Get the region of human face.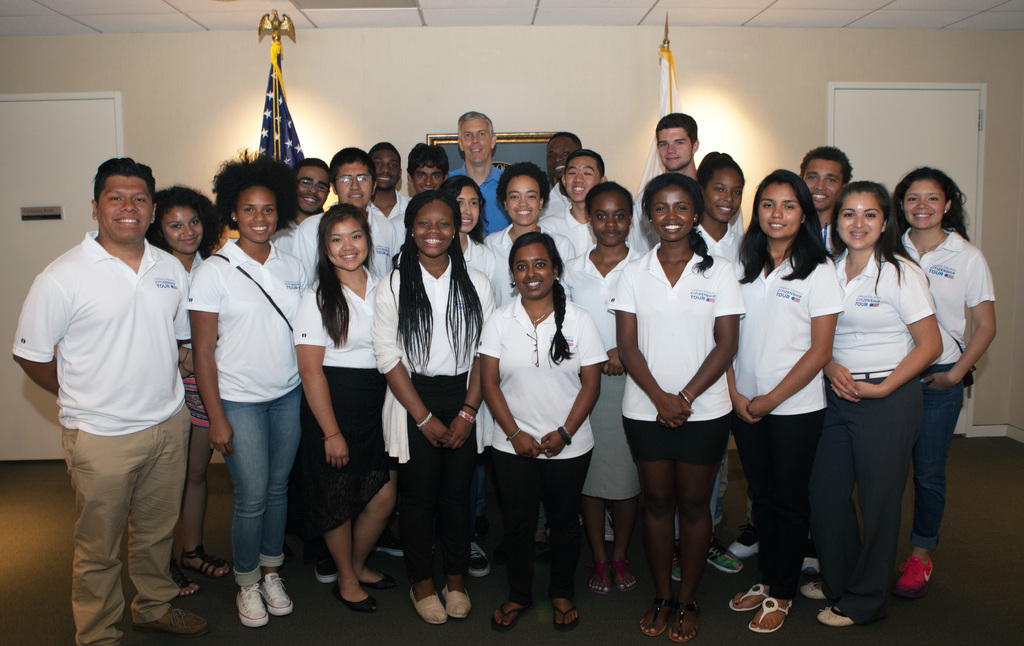
505, 173, 542, 225.
